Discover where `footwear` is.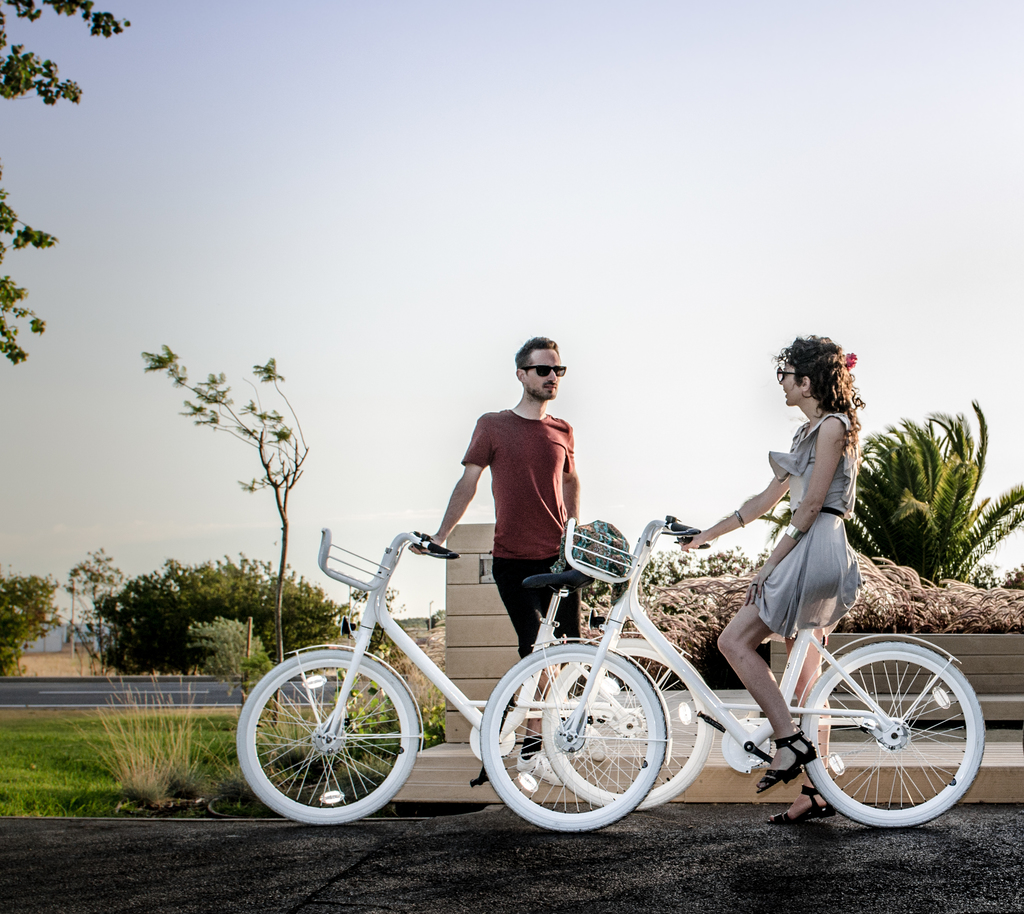
Discovered at l=515, t=751, r=579, b=783.
